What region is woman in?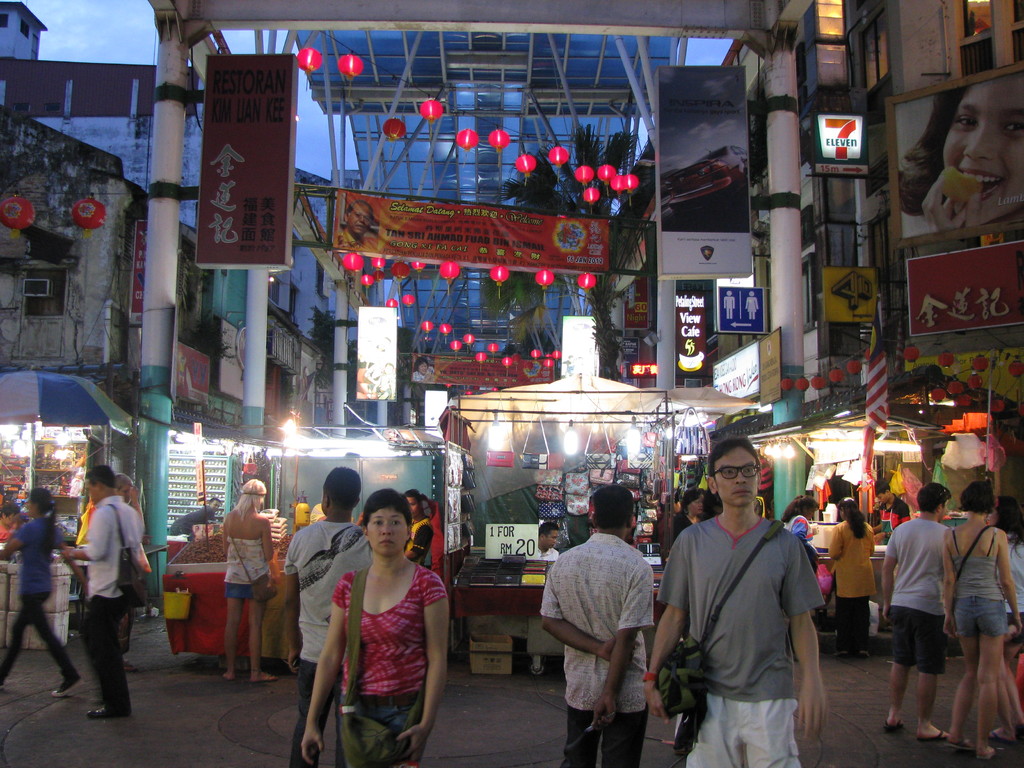
<box>828,497,876,660</box>.
